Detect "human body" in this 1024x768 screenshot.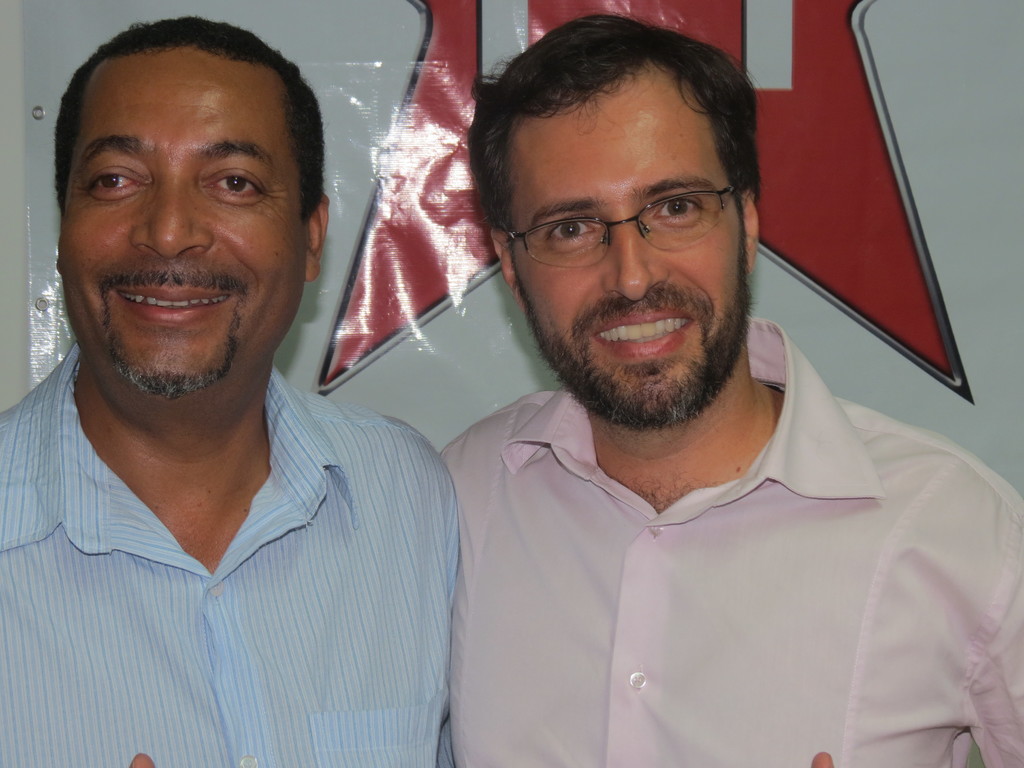
Detection: [0,351,461,767].
